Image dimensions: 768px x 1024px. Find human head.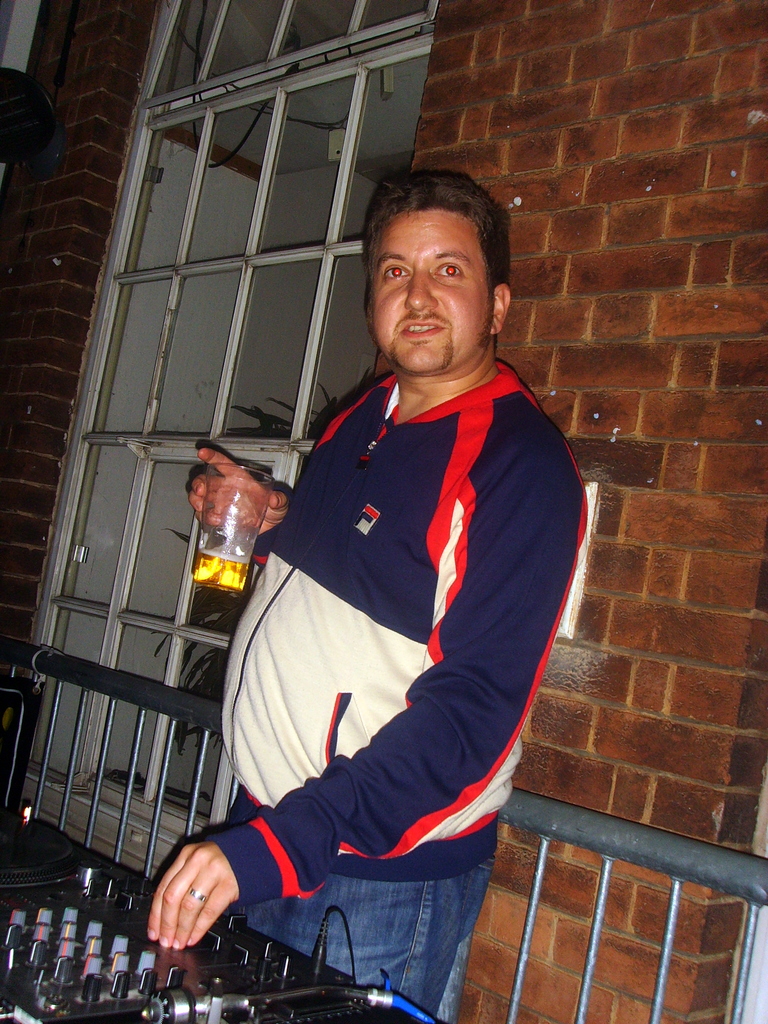
355:166:516:358.
